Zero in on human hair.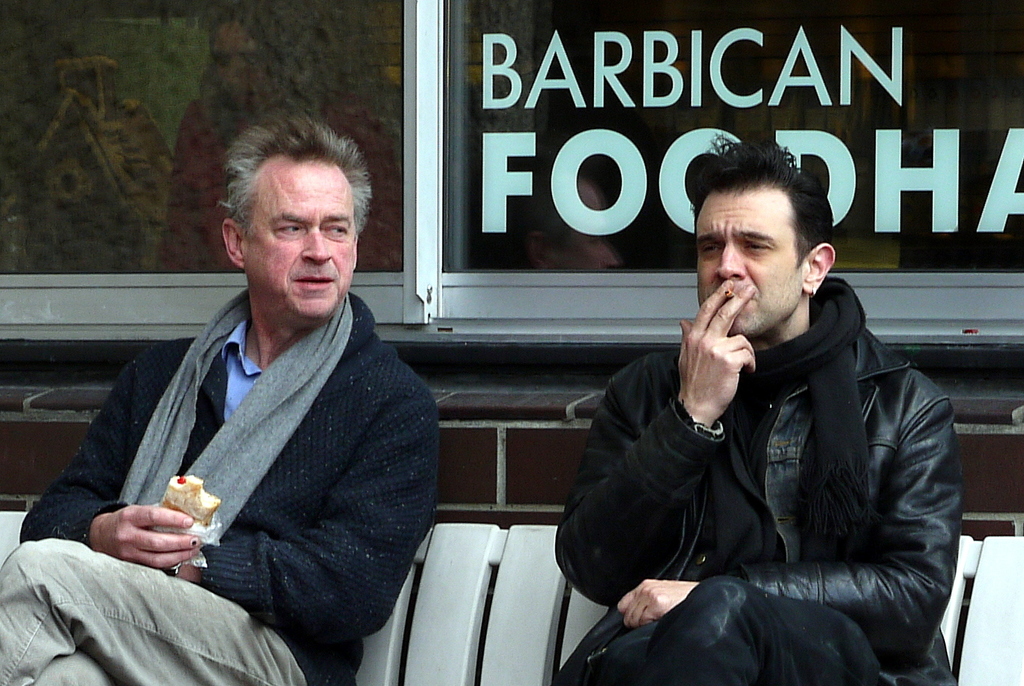
Zeroed in: detection(697, 145, 835, 297).
